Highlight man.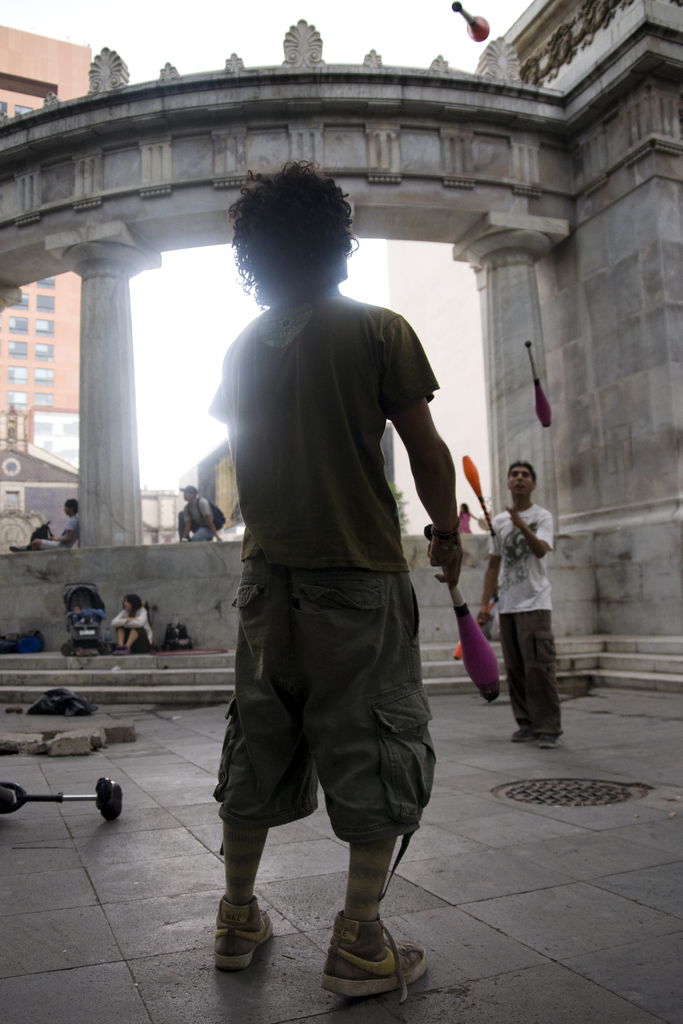
Highlighted region: l=178, t=485, r=224, b=540.
